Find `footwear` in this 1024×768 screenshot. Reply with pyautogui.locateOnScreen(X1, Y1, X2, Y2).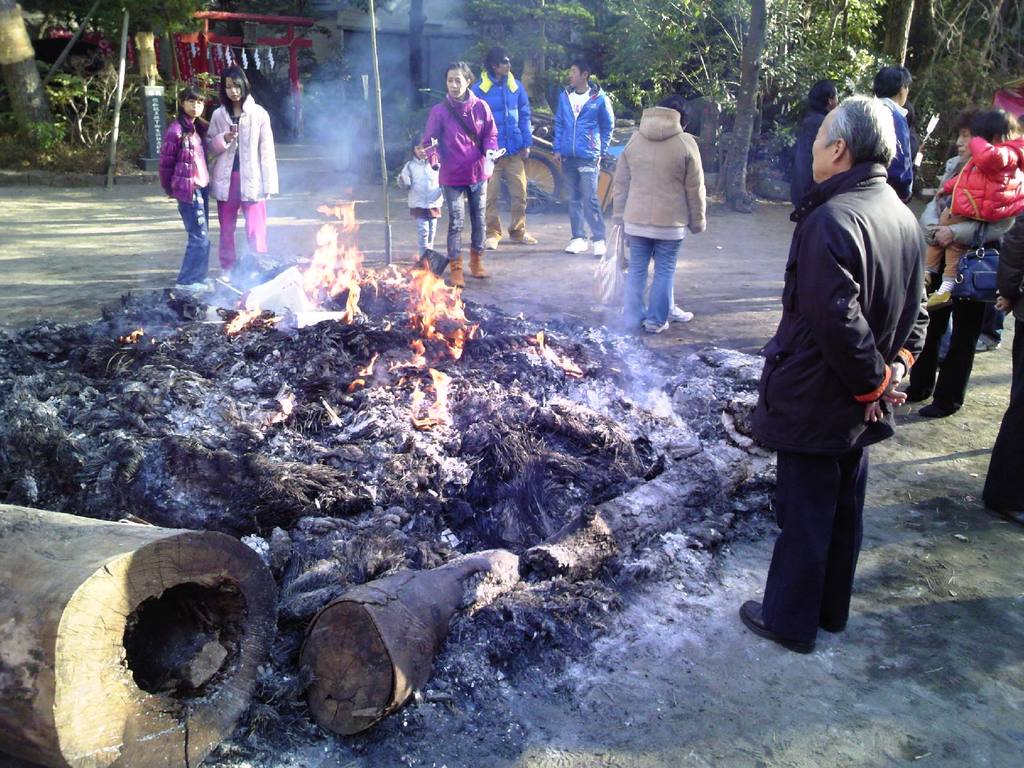
pyautogui.locateOnScreen(591, 243, 608, 261).
